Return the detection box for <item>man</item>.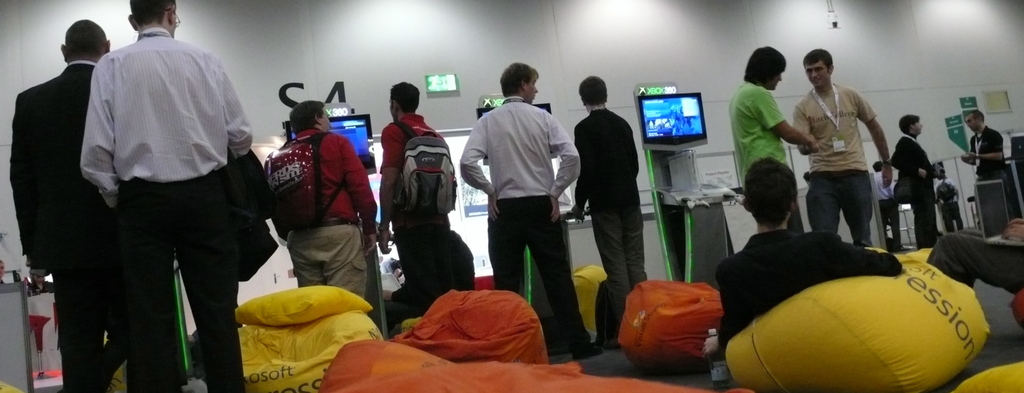
select_region(960, 108, 1023, 220).
